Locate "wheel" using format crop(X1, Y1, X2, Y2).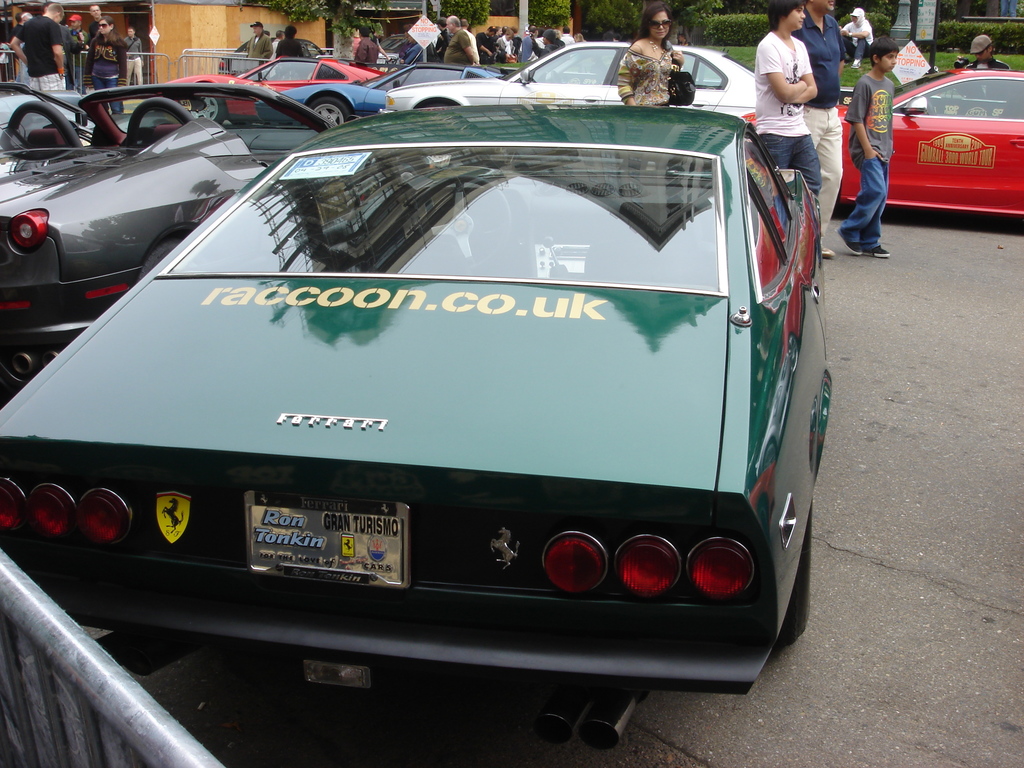
crop(187, 92, 223, 122).
